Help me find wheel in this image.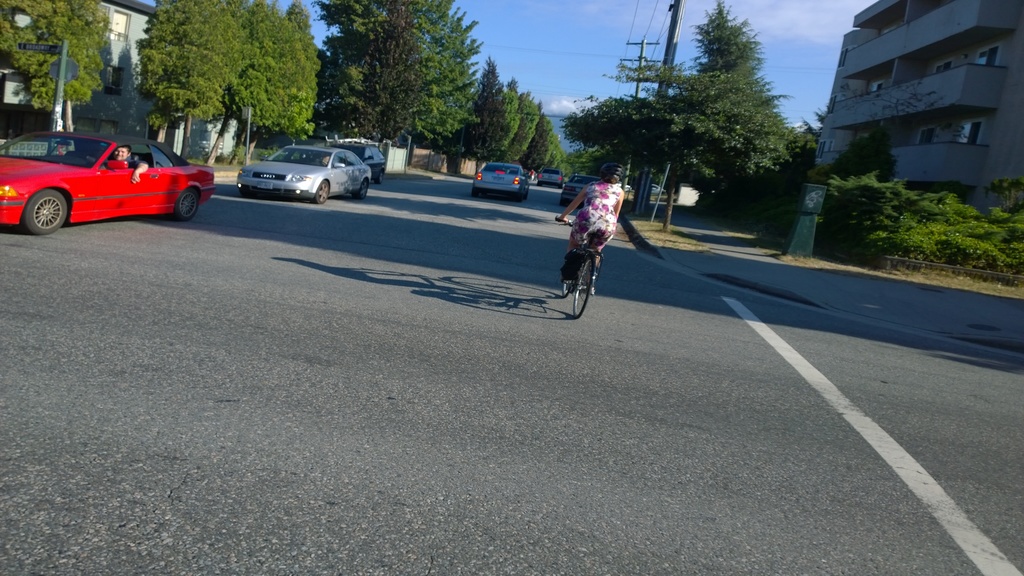
Found it: locate(357, 180, 367, 198).
